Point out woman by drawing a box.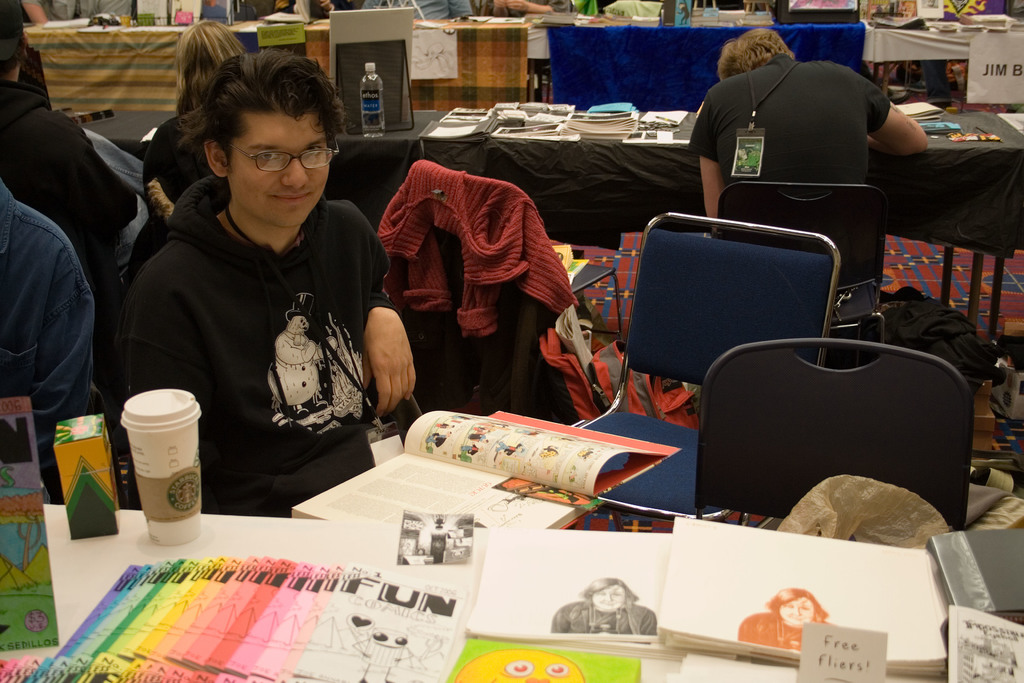
<region>551, 575, 659, 638</region>.
